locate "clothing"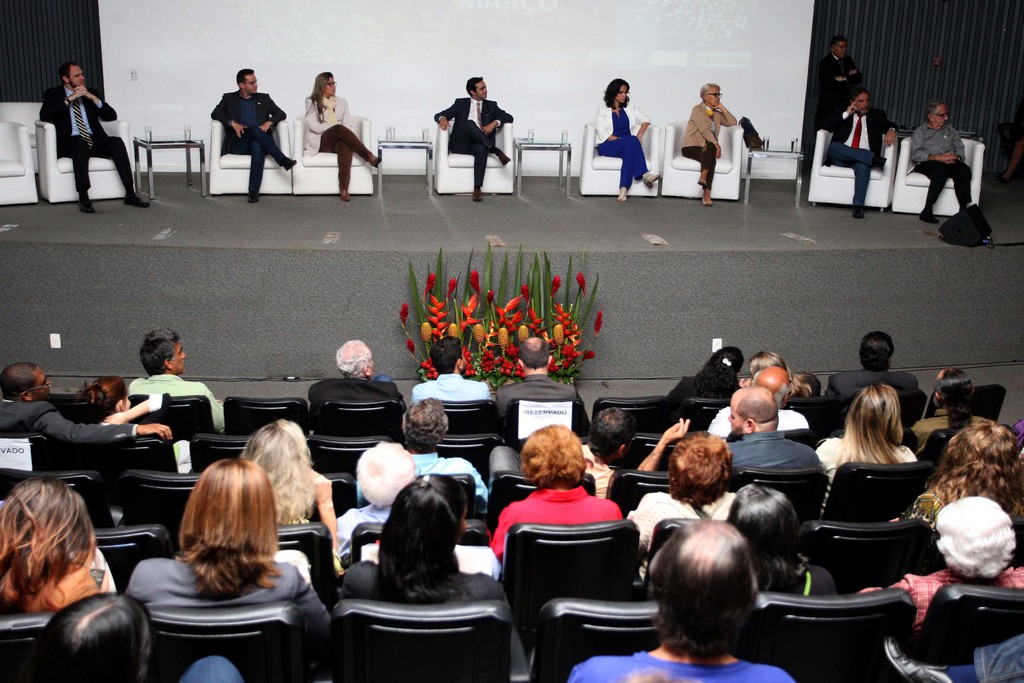
bbox=(283, 373, 408, 428)
